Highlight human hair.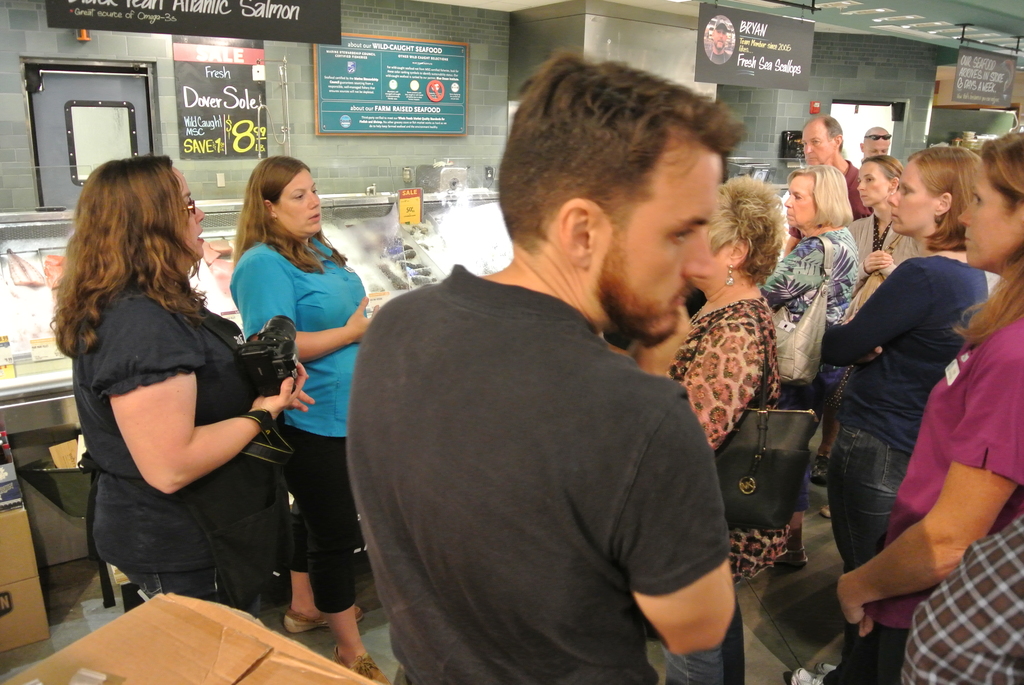
Highlighted region: 804,112,844,154.
